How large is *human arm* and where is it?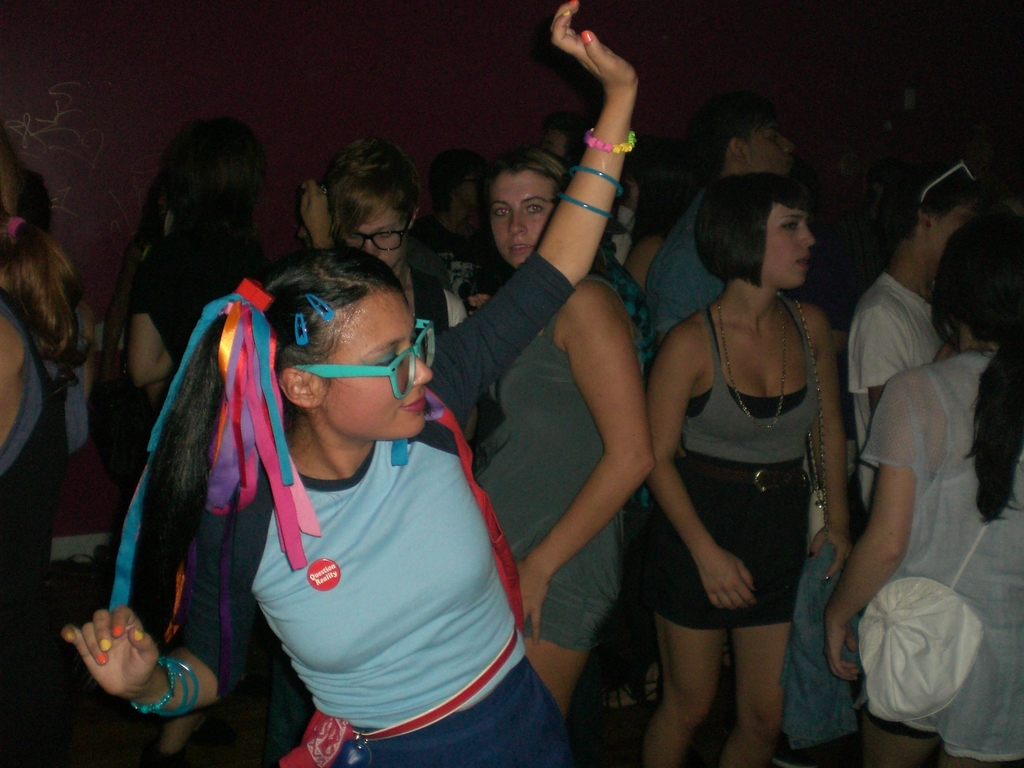
Bounding box: locate(499, 278, 656, 648).
